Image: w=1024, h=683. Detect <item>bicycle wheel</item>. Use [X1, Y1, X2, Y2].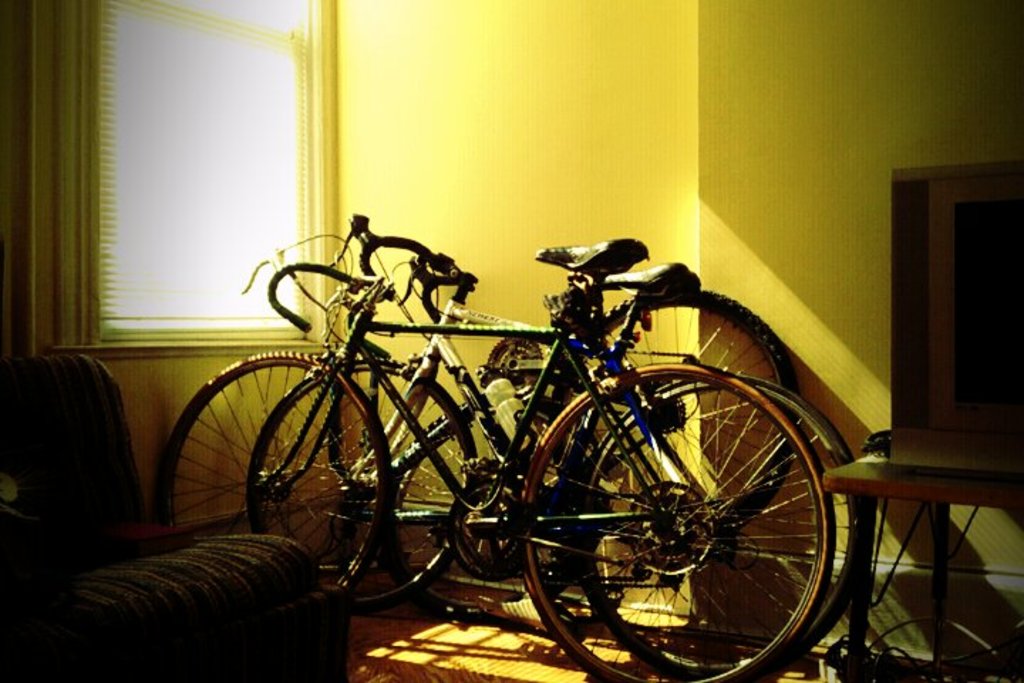
[518, 353, 833, 682].
